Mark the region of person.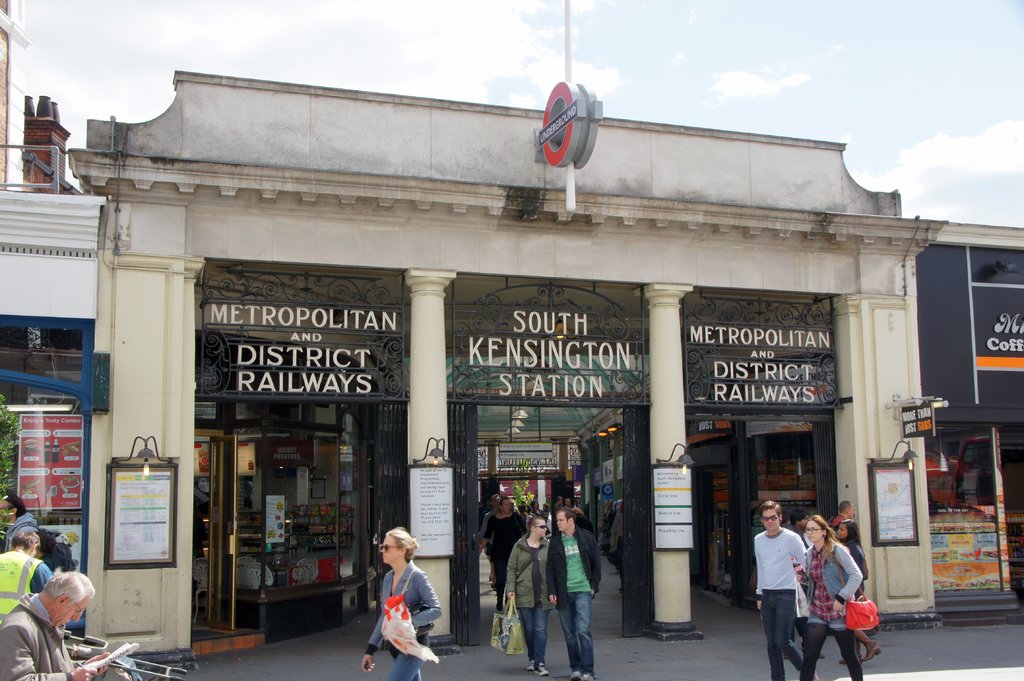
Region: {"left": 0, "top": 571, "right": 112, "bottom": 680}.
